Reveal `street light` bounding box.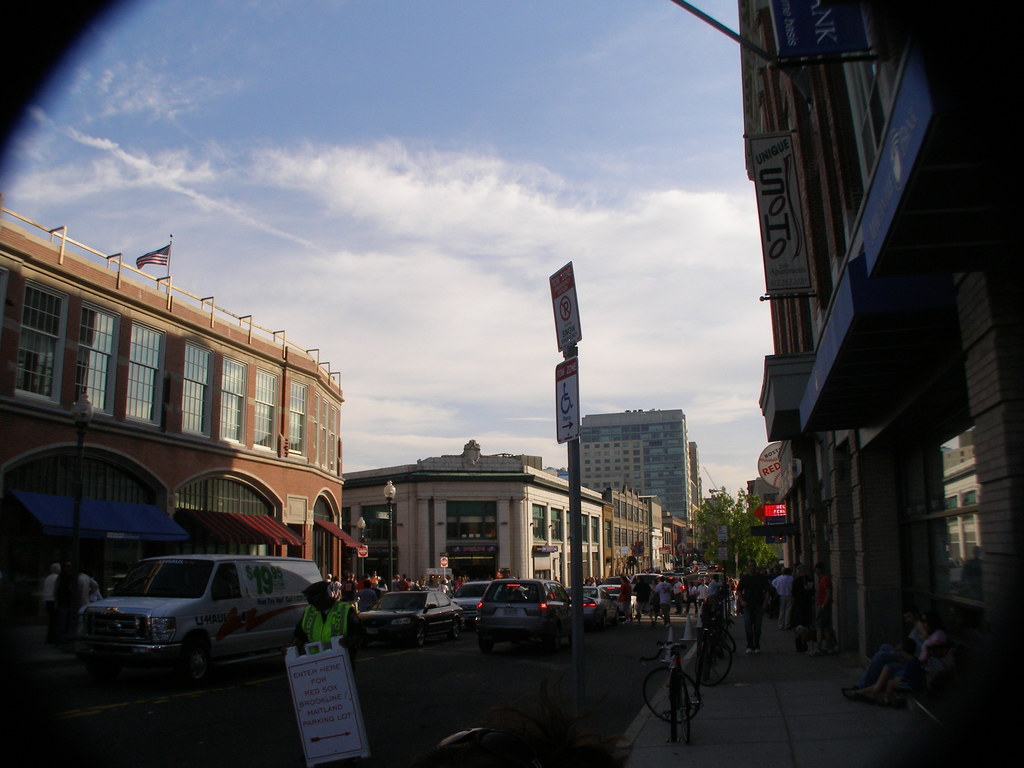
Revealed: x1=637, y1=524, x2=664, y2=572.
